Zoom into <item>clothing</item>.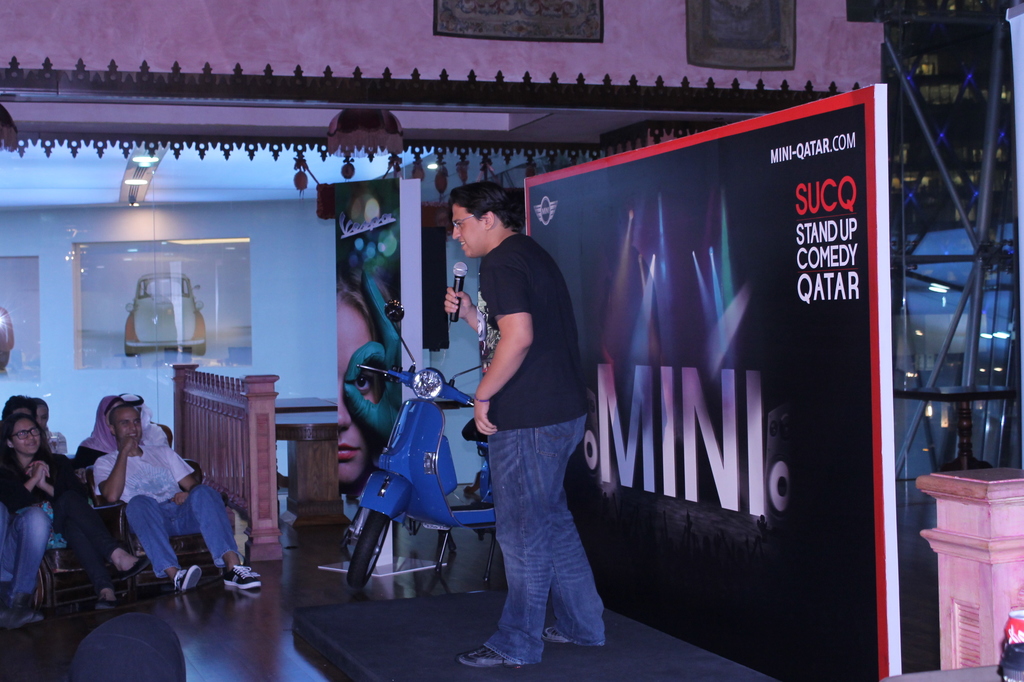
Zoom target: [0, 458, 86, 586].
